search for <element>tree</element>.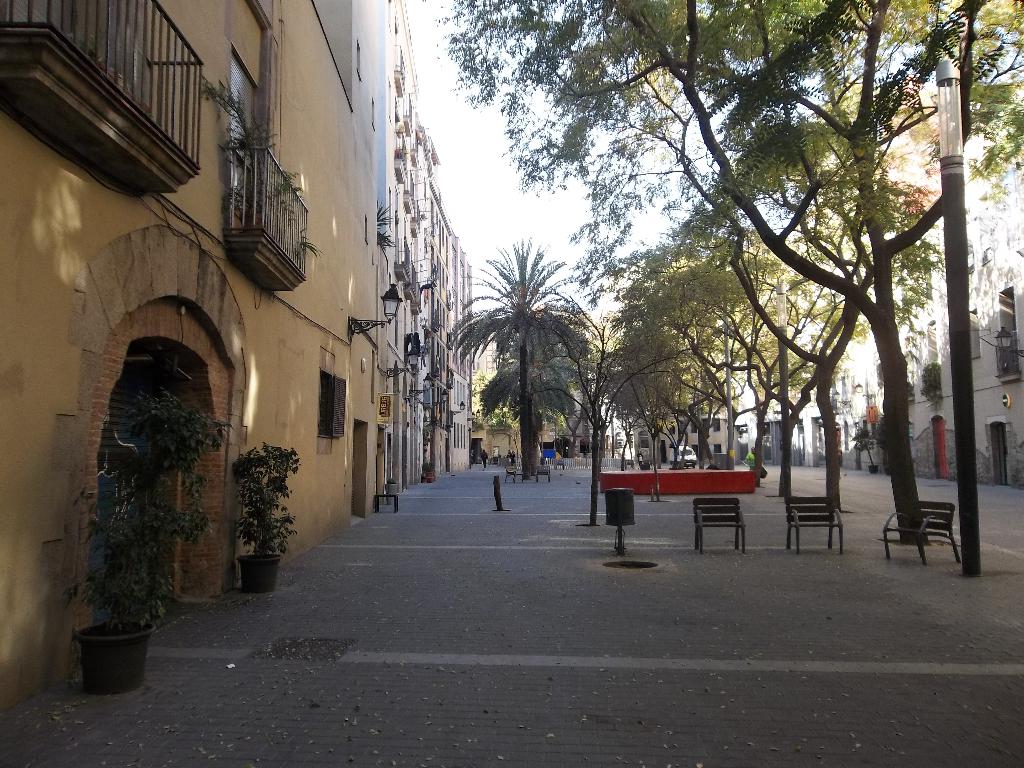
Found at 444,239,602,482.
